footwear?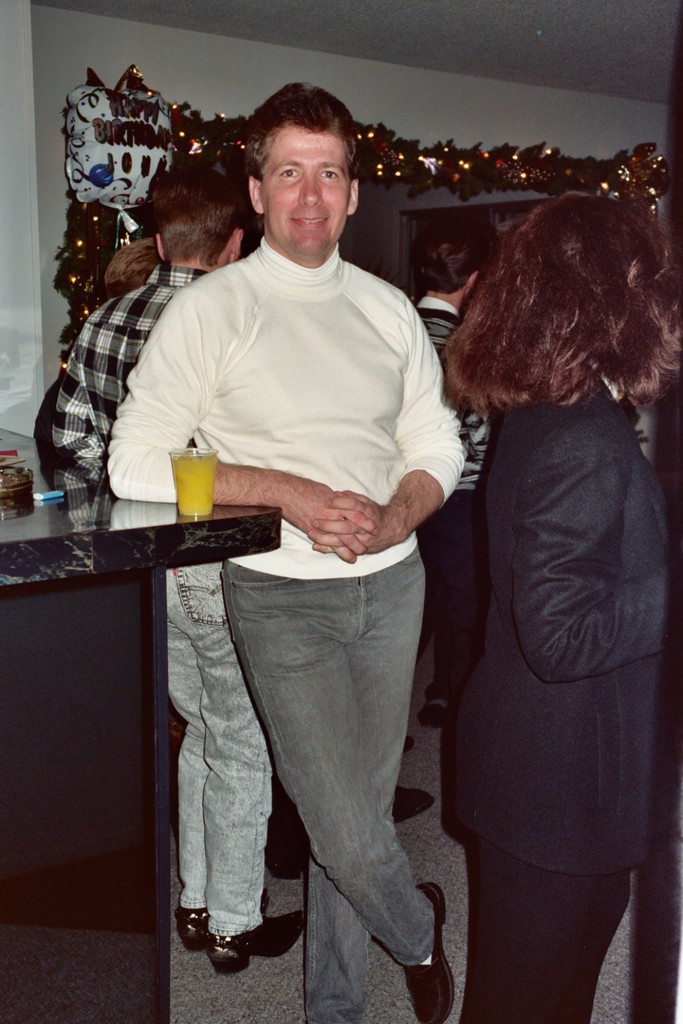
left=206, top=902, right=311, bottom=978
